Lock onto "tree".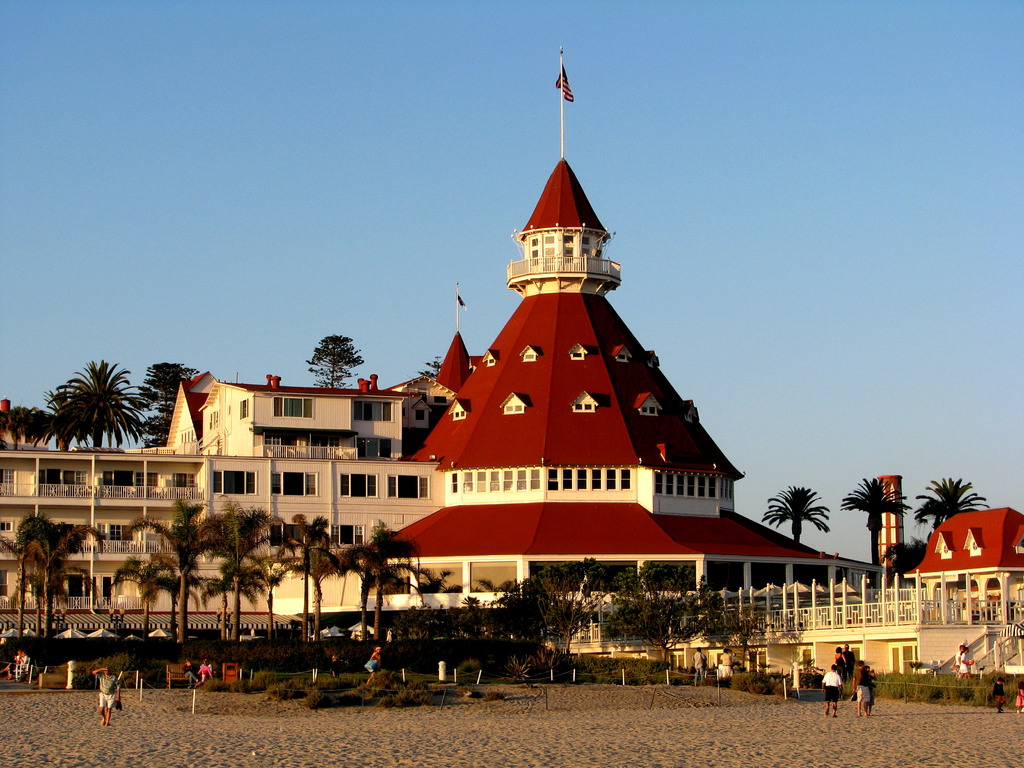
Locked: detection(832, 471, 913, 566).
